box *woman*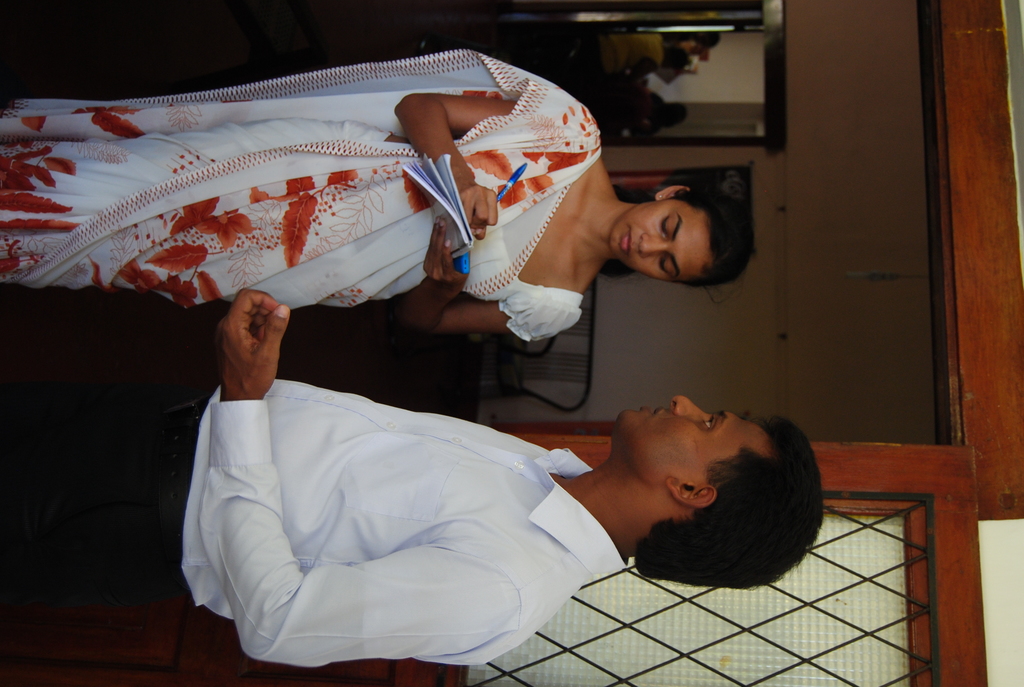
0,47,758,335
